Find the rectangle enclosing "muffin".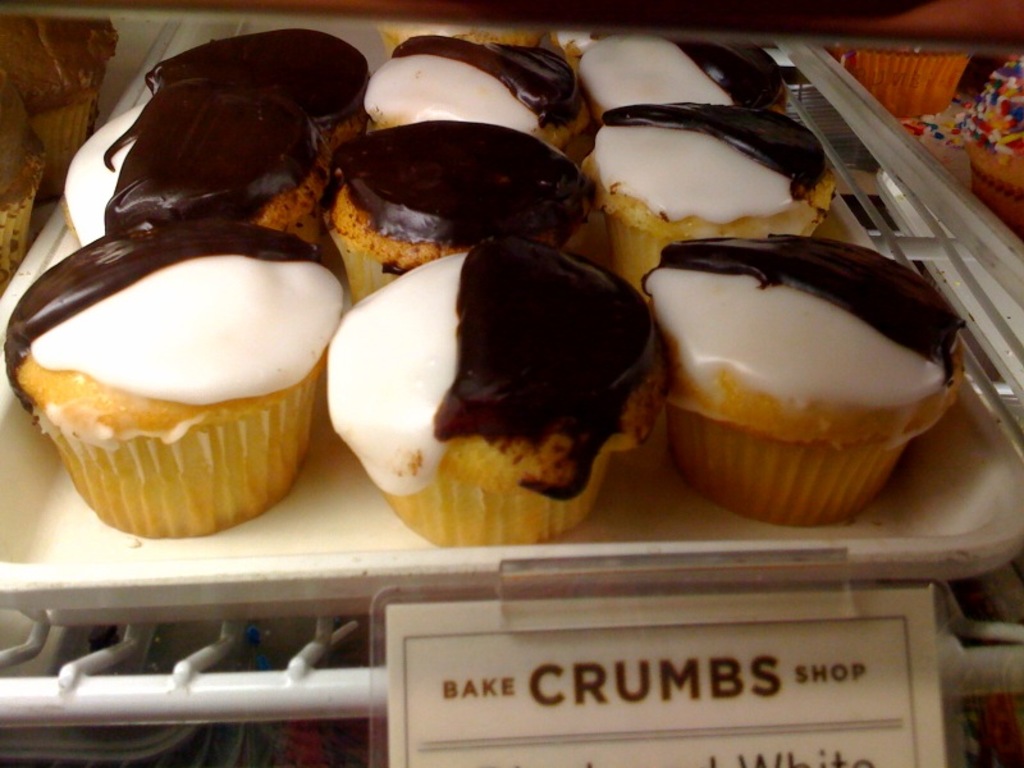
x1=577 y1=24 x2=786 y2=113.
